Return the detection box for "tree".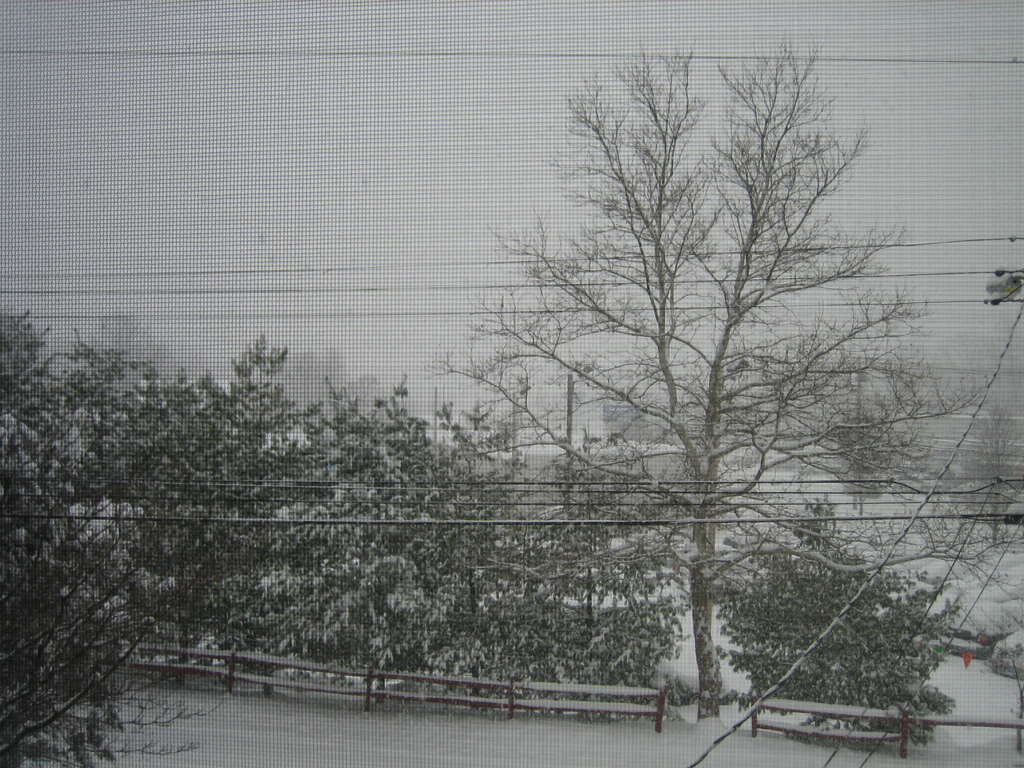
rect(413, 33, 1023, 728).
